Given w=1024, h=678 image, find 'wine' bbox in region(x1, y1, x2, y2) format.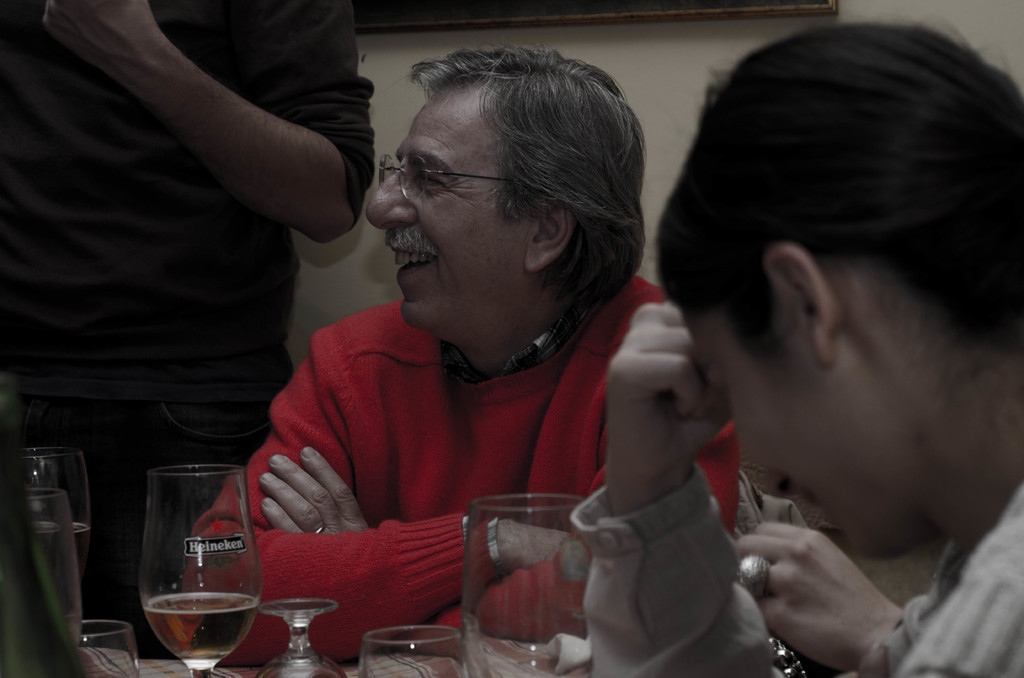
region(145, 593, 257, 666).
